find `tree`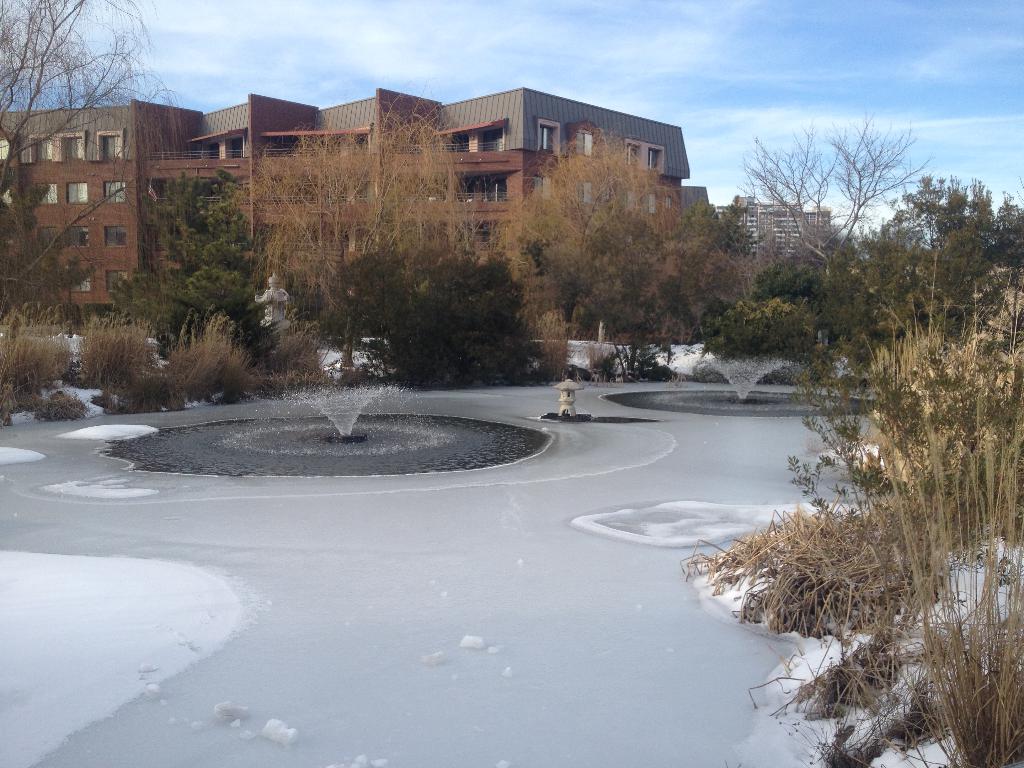
bbox=(573, 220, 718, 380)
